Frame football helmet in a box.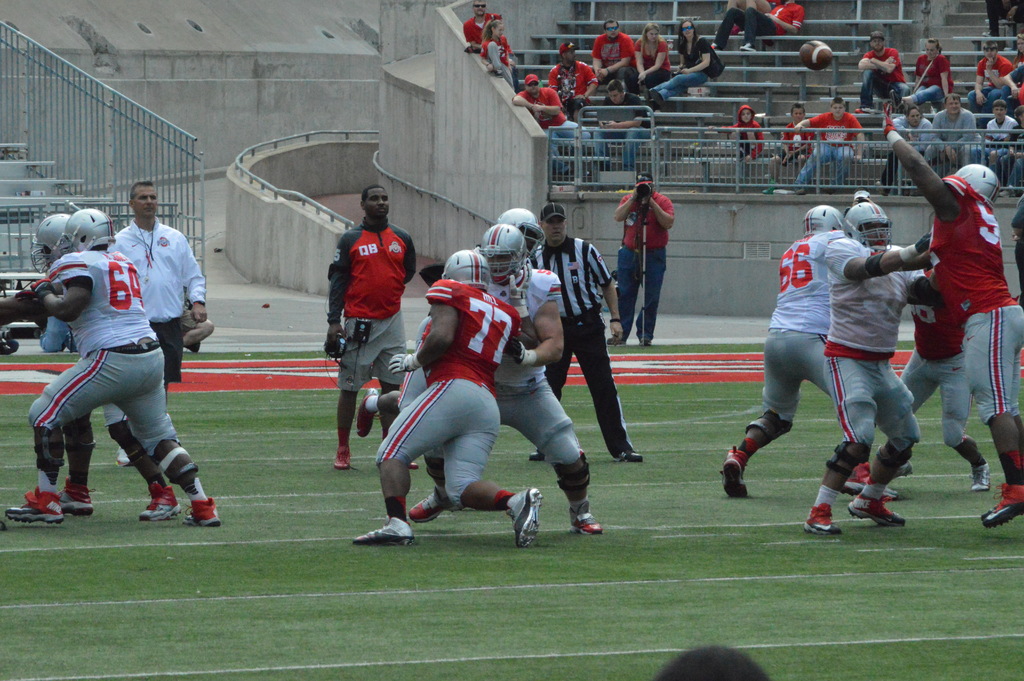
{"left": 441, "top": 248, "right": 493, "bottom": 289}.
